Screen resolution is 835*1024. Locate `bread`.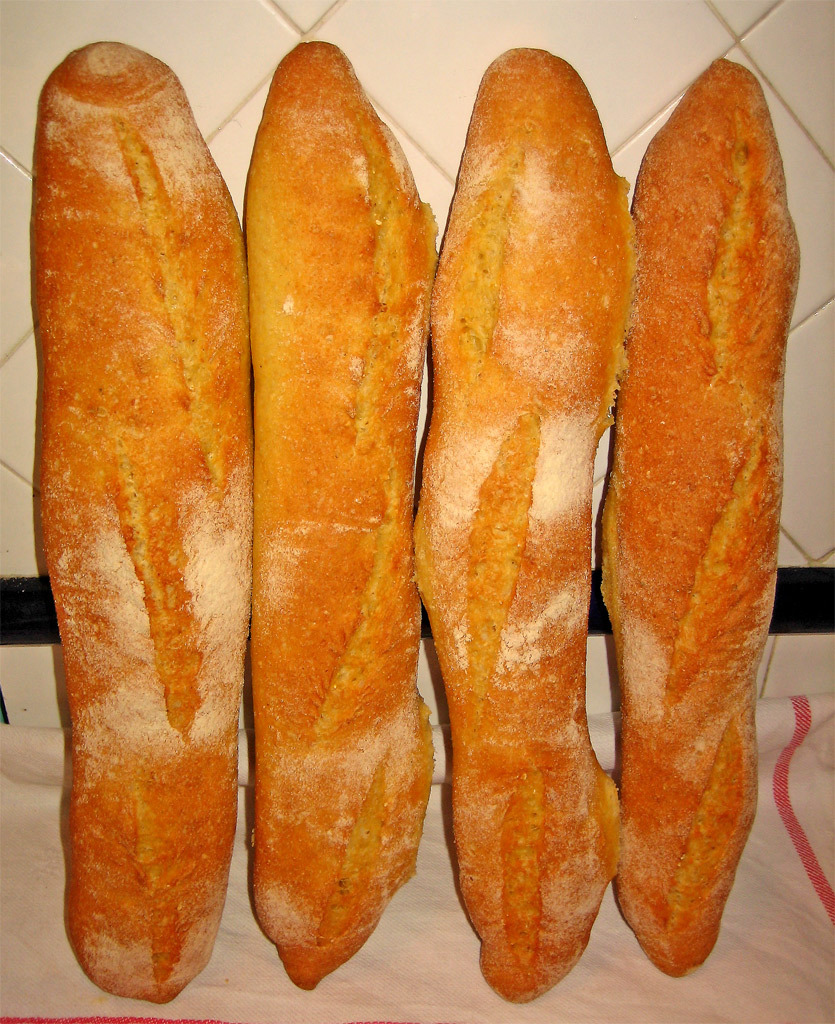
(x1=411, y1=49, x2=636, y2=998).
